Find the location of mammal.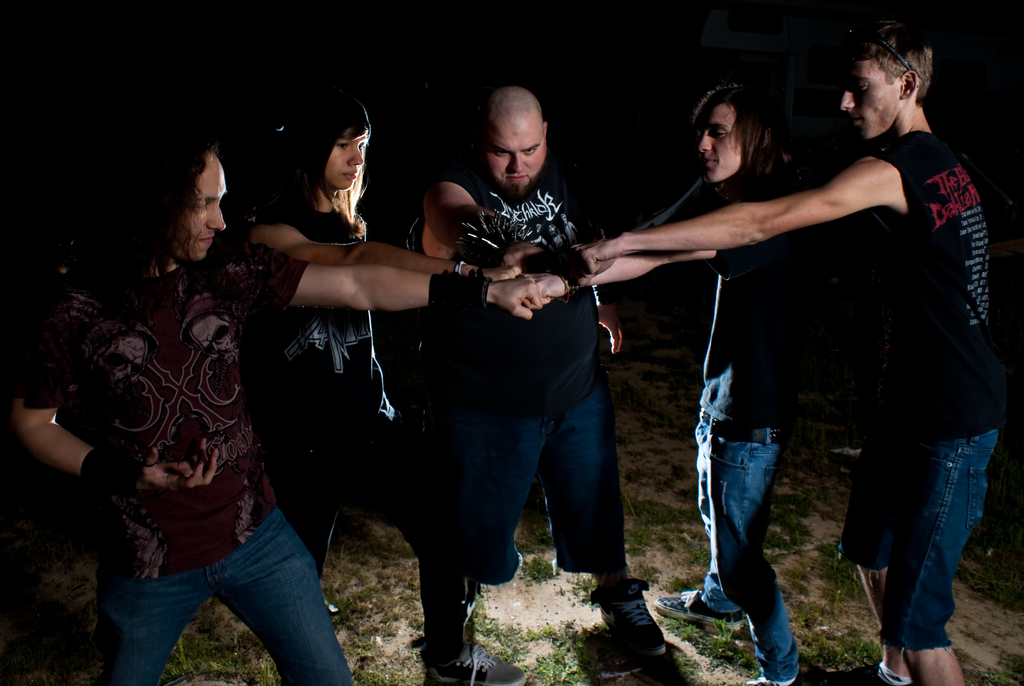
Location: (238,92,486,685).
